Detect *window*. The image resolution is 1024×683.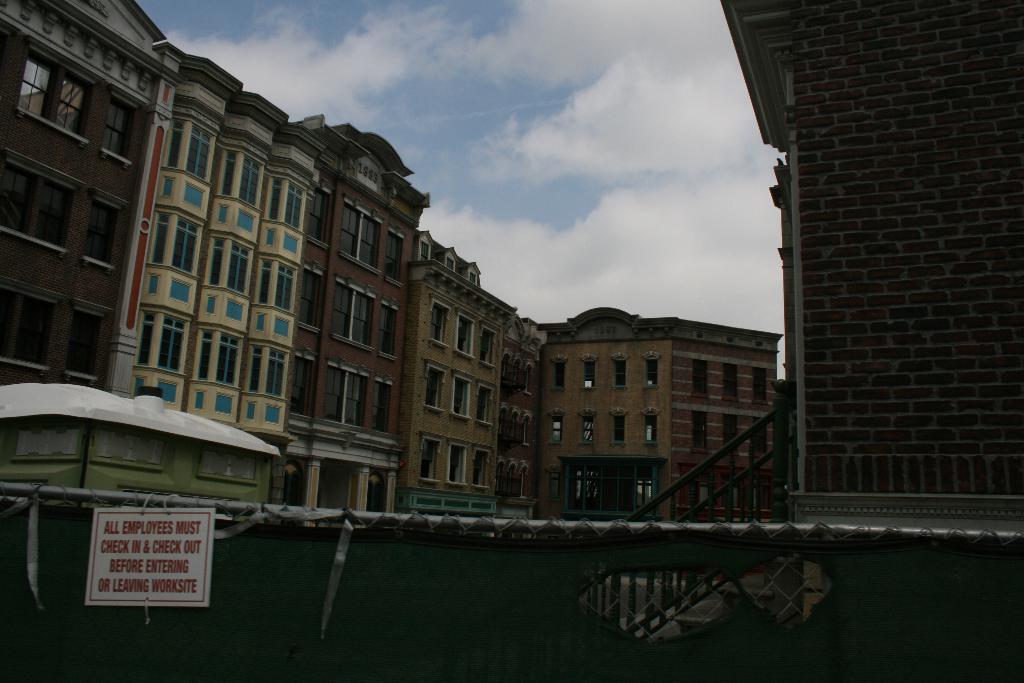
l=268, t=174, r=303, b=226.
